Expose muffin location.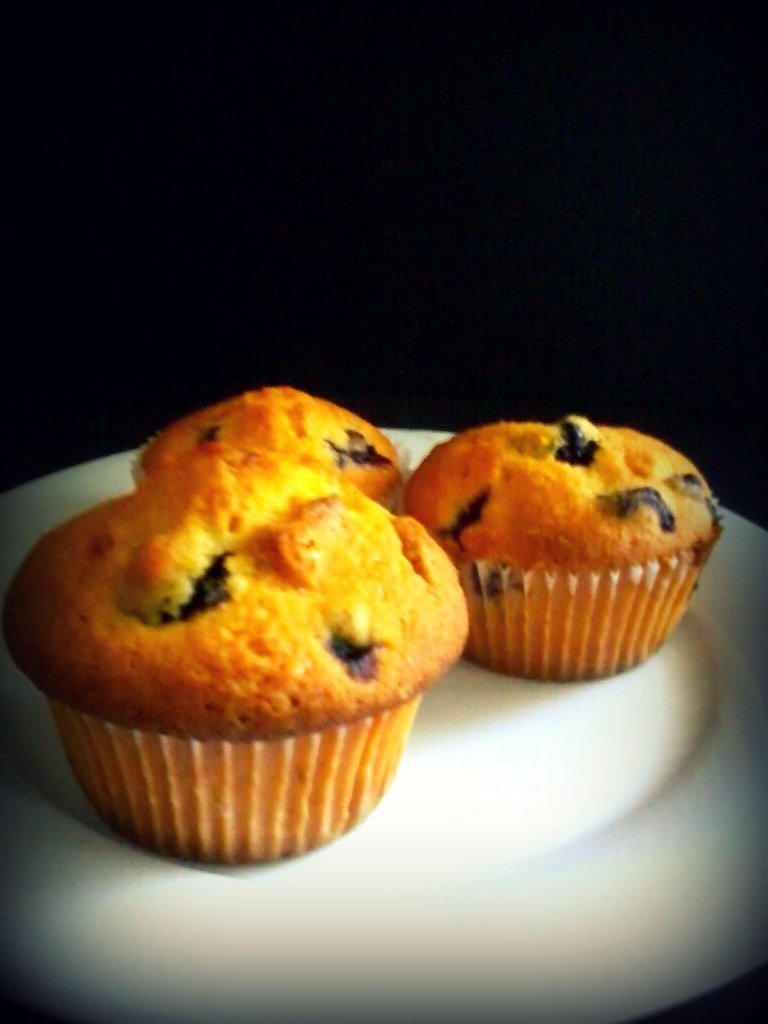
Exposed at left=0, top=441, right=472, bottom=864.
